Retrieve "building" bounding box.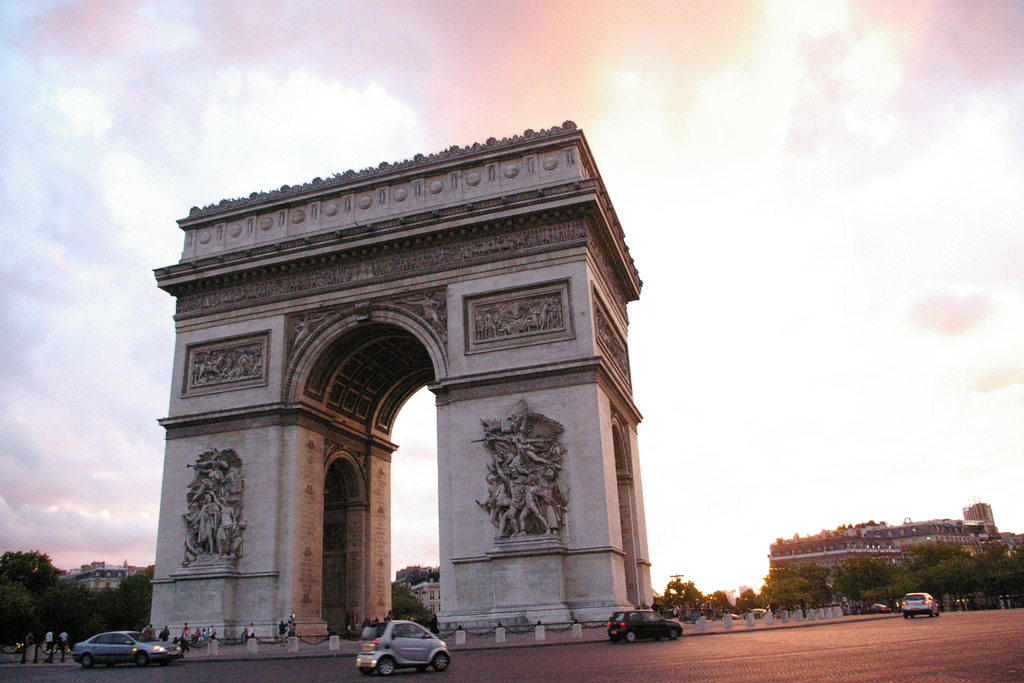
Bounding box: box(406, 572, 438, 616).
